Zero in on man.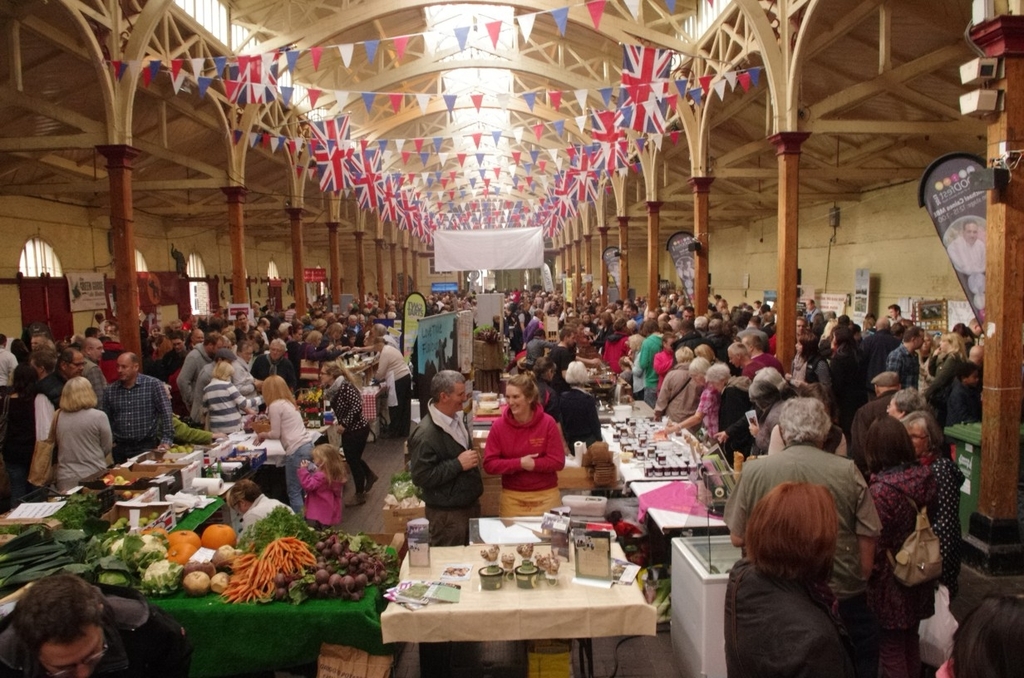
Zeroed in: (101,349,178,466).
